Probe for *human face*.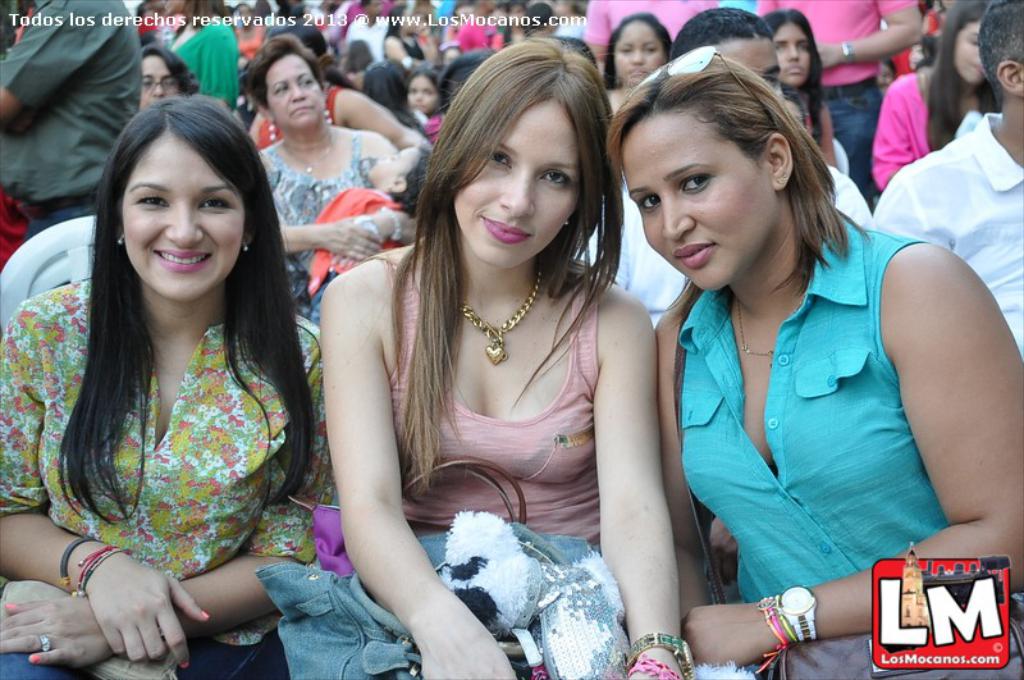
Probe result: Rect(620, 110, 780, 291).
